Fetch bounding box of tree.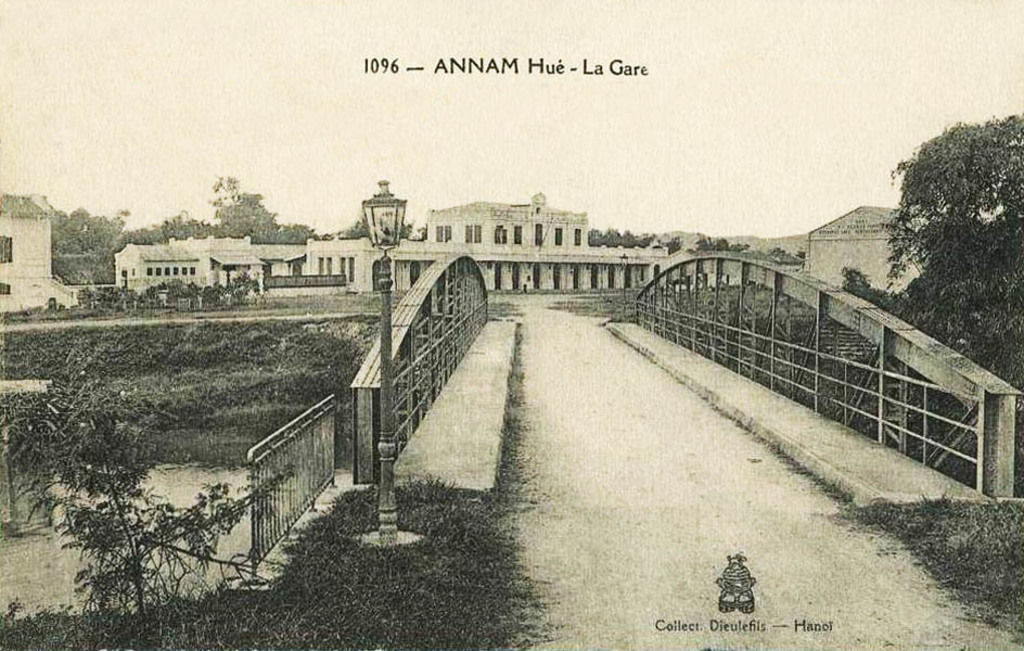
Bbox: (left=596, top=221, right=616, bottom=246).
